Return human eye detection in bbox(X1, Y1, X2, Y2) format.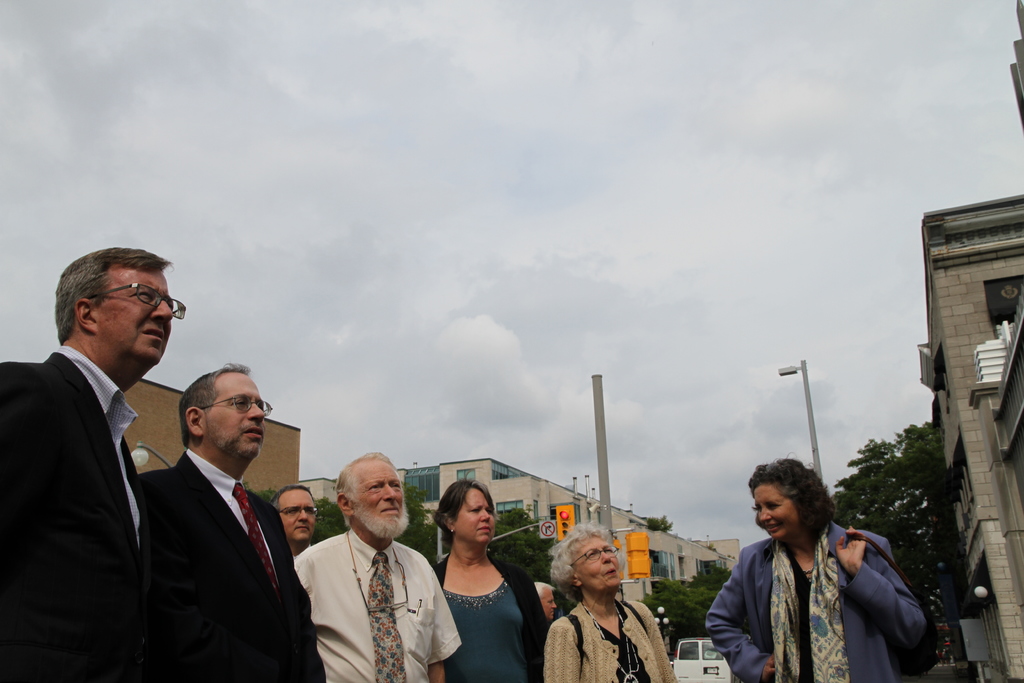
bbox(286, 509, 298, 520).
